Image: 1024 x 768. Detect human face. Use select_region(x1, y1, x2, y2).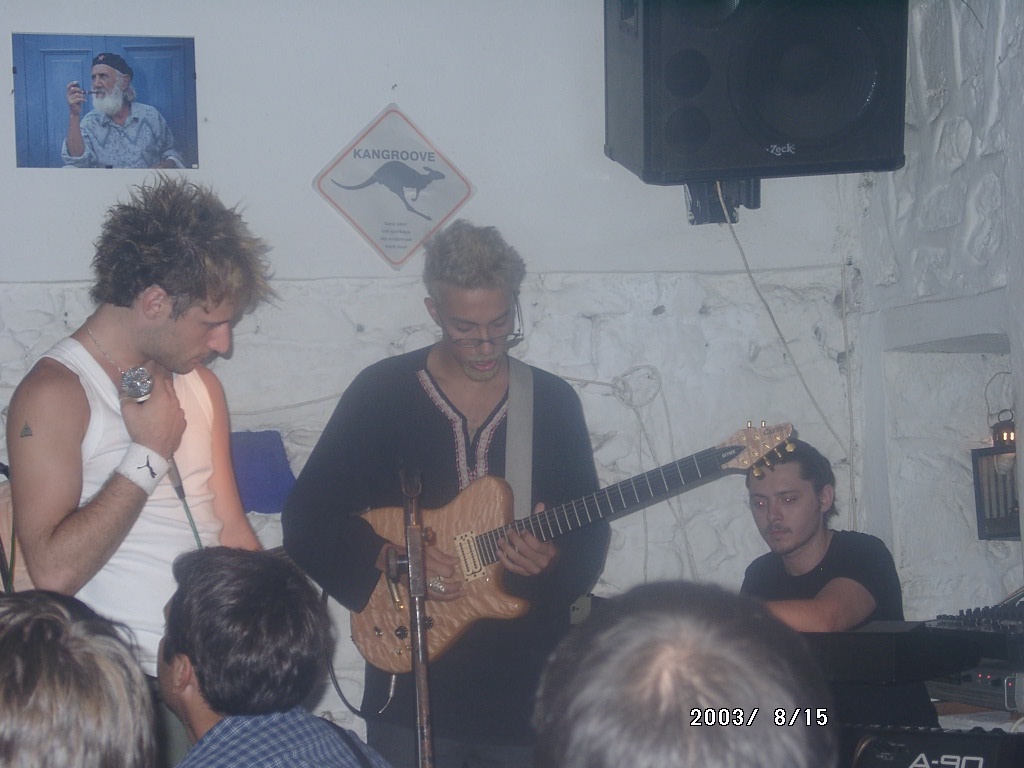
select_region(92, 63, 124, 114).
